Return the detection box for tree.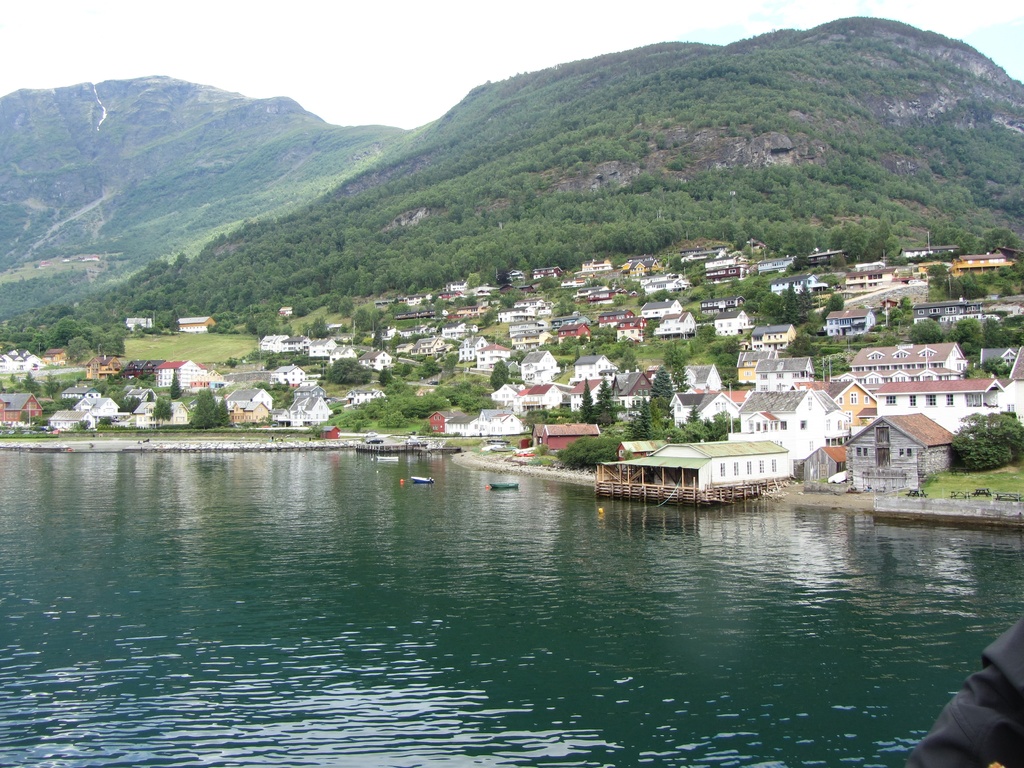
crop(453, 379, 497, 414).
